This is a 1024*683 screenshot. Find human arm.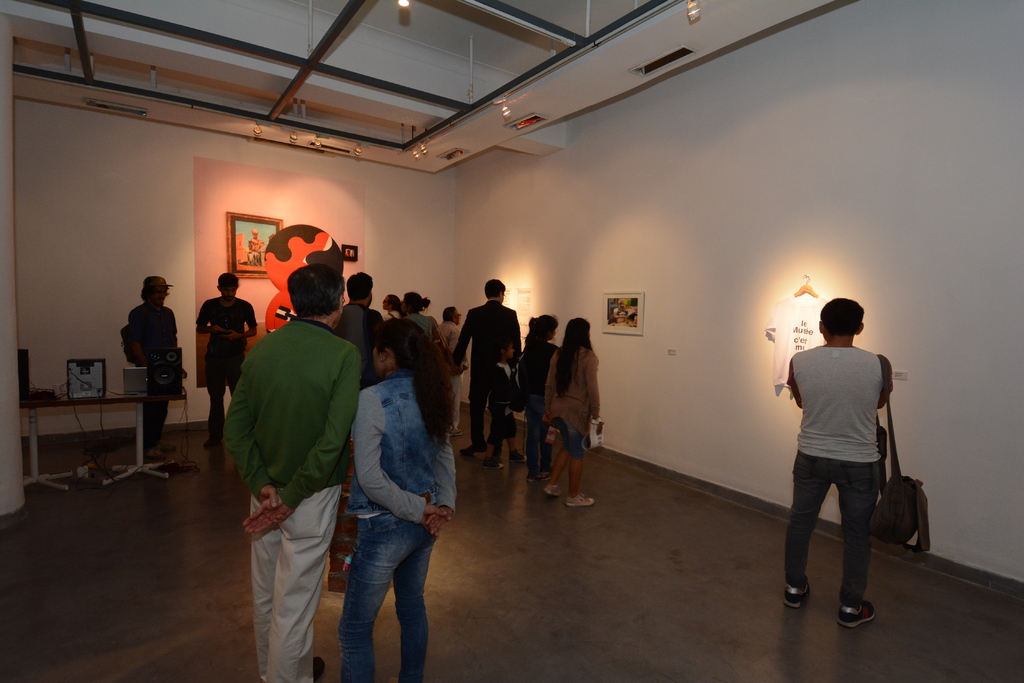
Bounding box: 540/353/556/420.
